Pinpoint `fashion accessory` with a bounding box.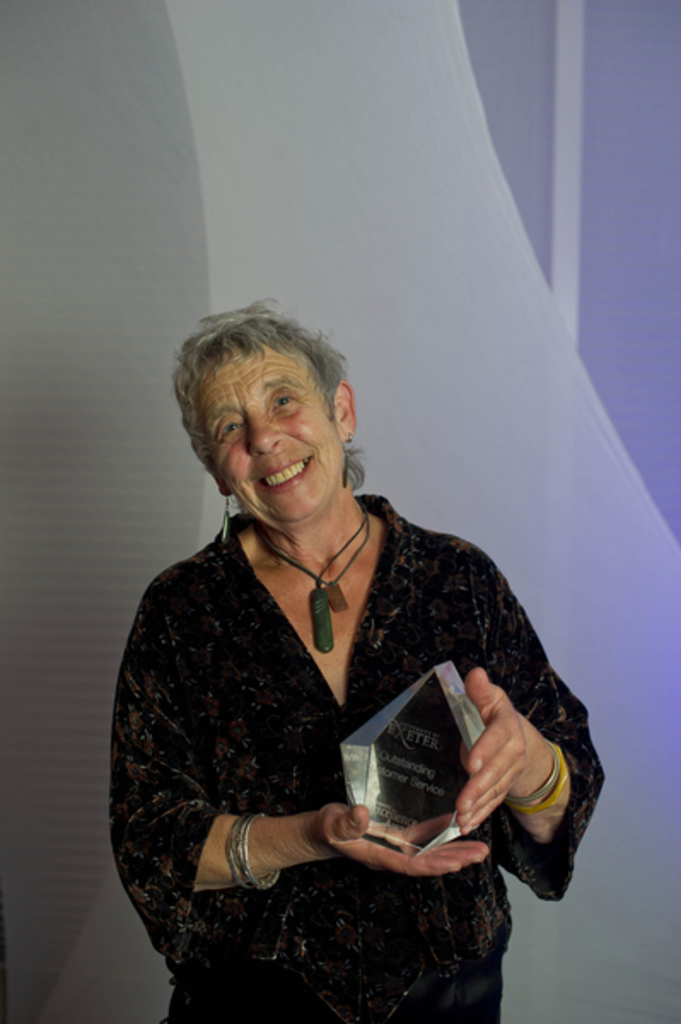
251:493:370:654.
